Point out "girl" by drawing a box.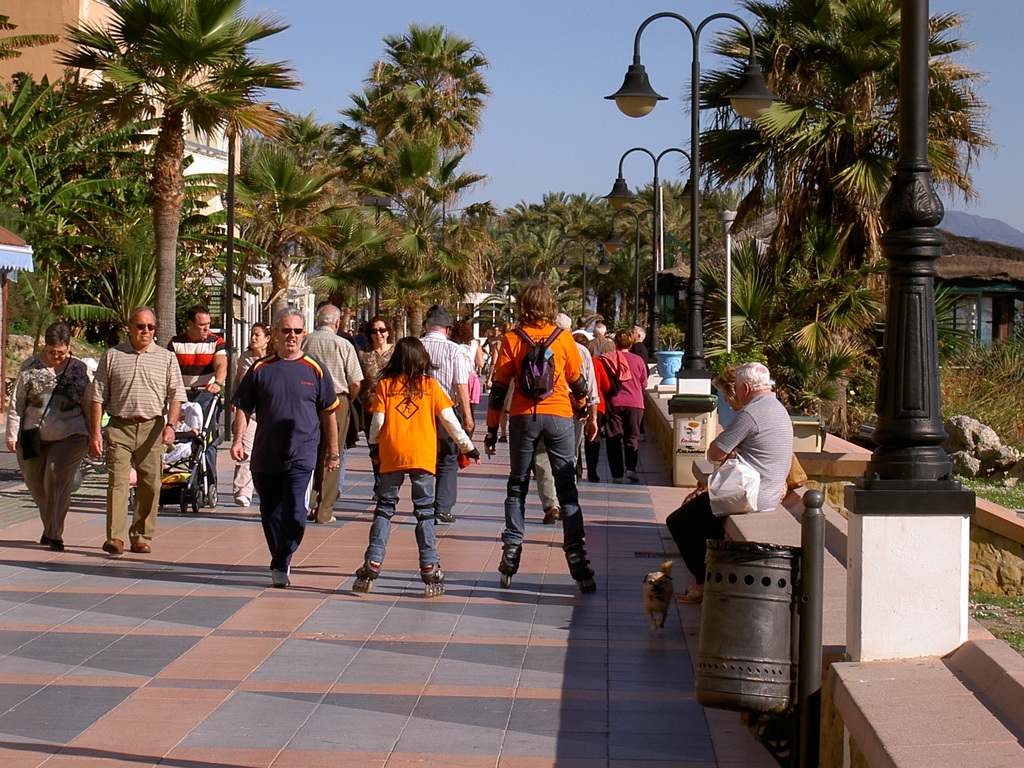
(left=352, top=333, right=476, bottom=598).
